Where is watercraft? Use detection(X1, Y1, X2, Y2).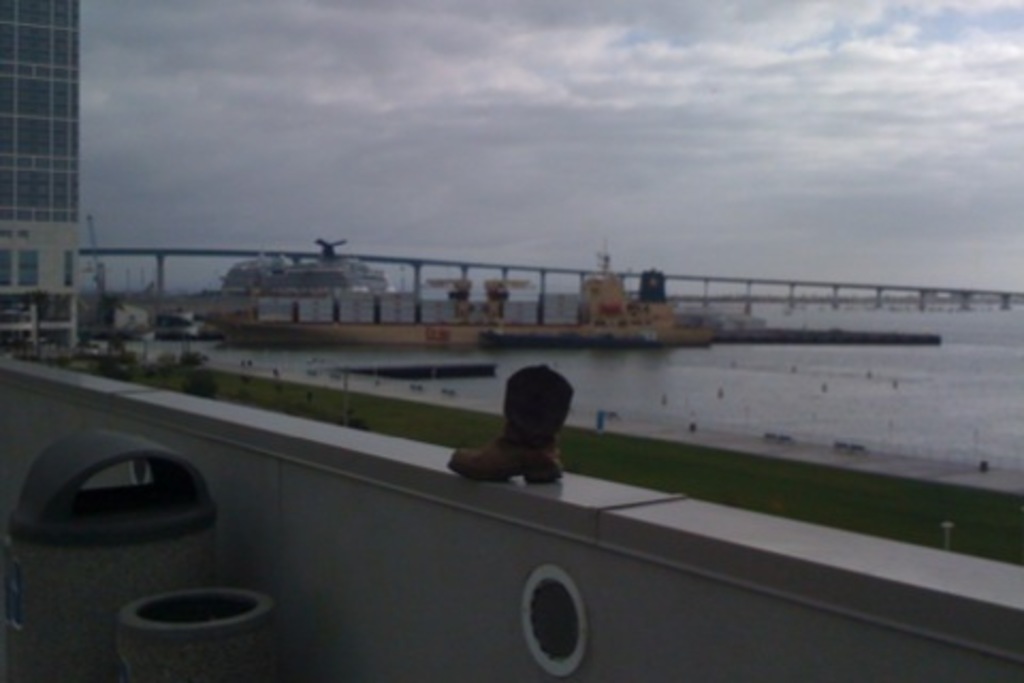
detection(222, 235, 943, 346).
